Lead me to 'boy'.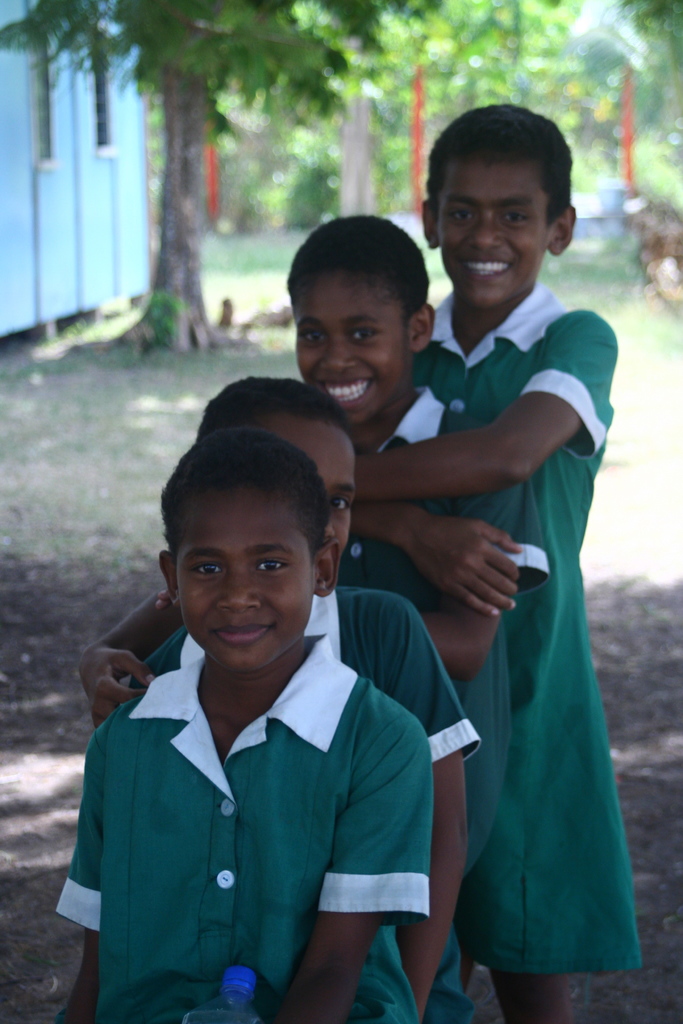
Lead to [77,214,514,882].
